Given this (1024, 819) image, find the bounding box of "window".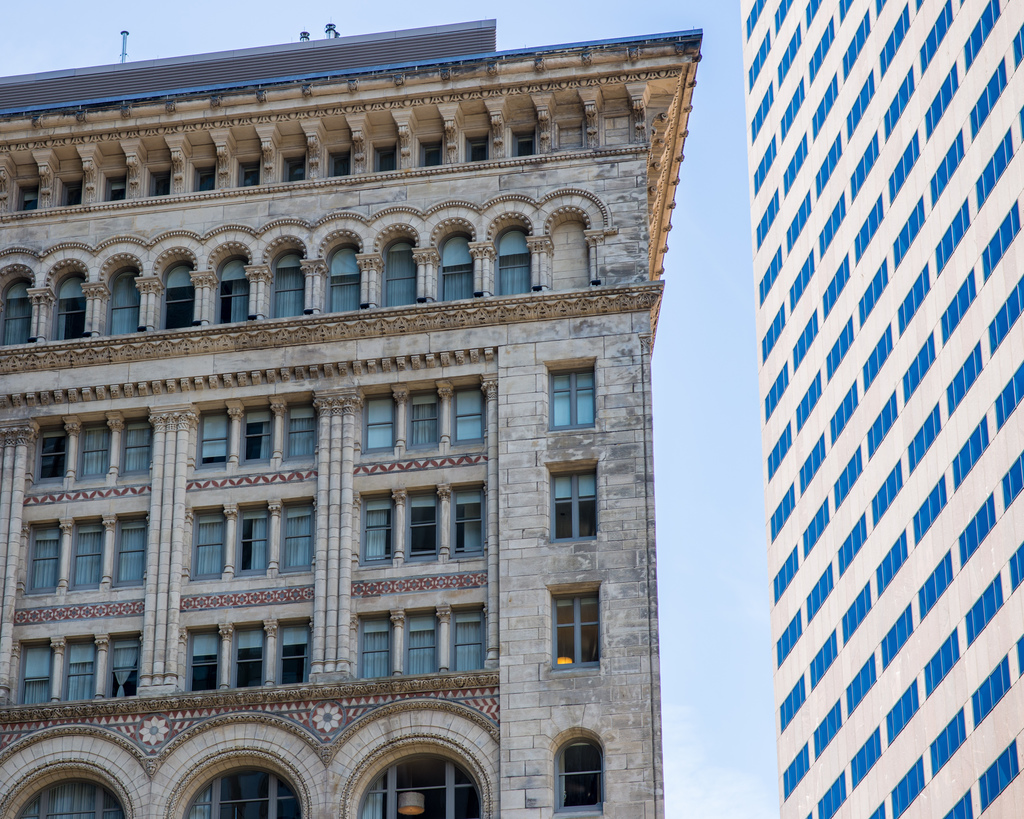
x1=376 y1=150 x2=399 y2=173.
